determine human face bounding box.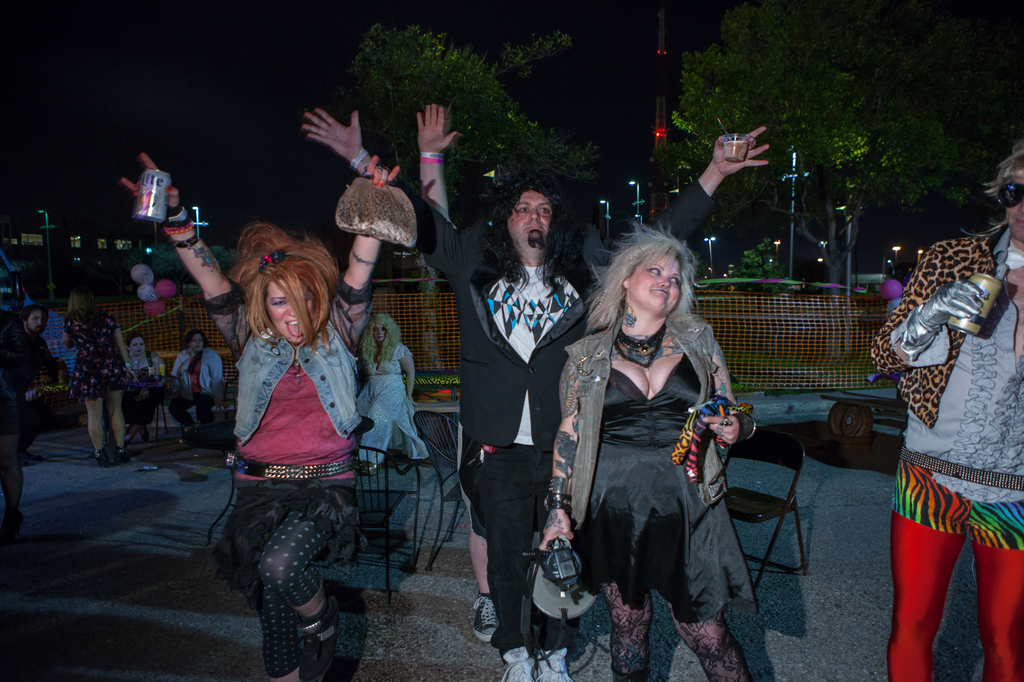
Determined: box=[371, 325, 385, 346].
